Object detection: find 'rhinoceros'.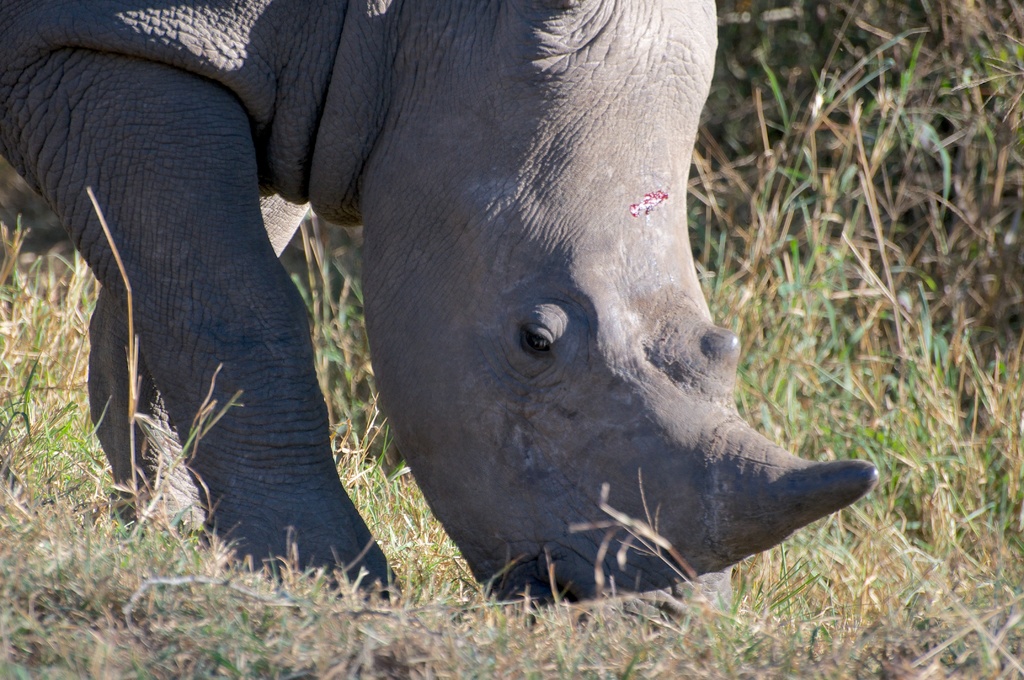
pyautogui.locateOnScreen(0, 0, 890, 604).
